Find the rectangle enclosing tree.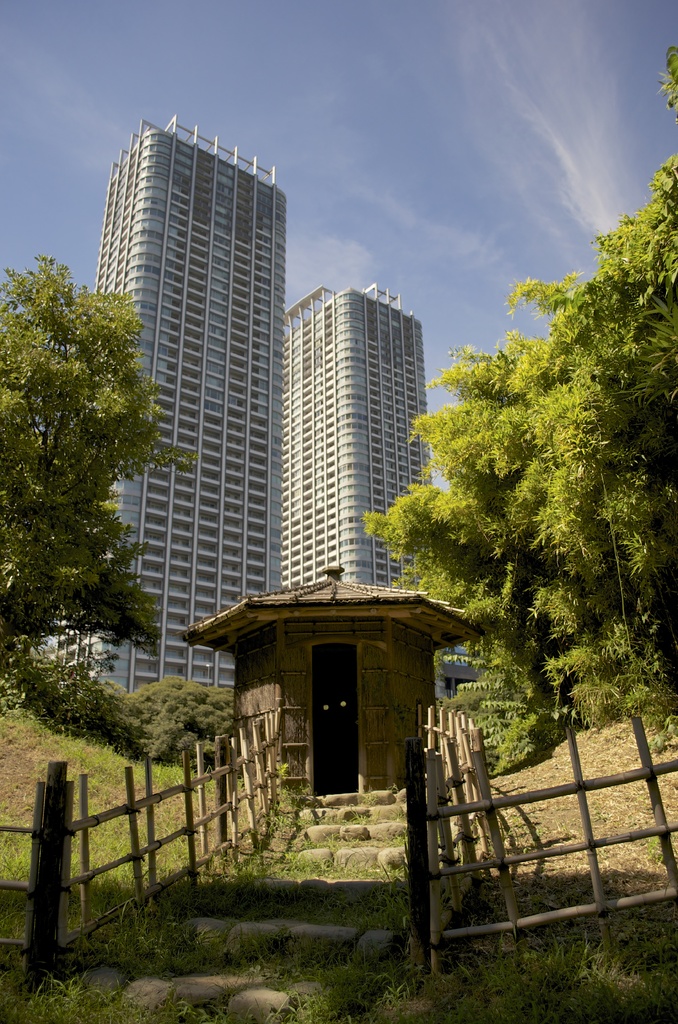
<region>423, 190, 669, 765</region>.
